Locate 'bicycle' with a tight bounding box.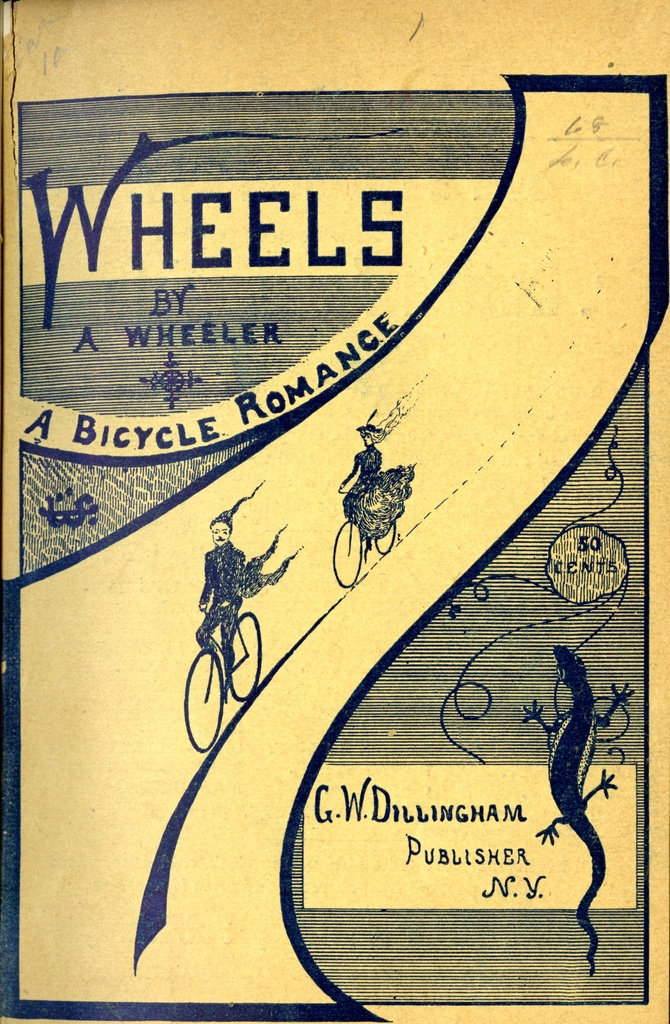
(x1=175, y1=599, x2=264, y2=749).
